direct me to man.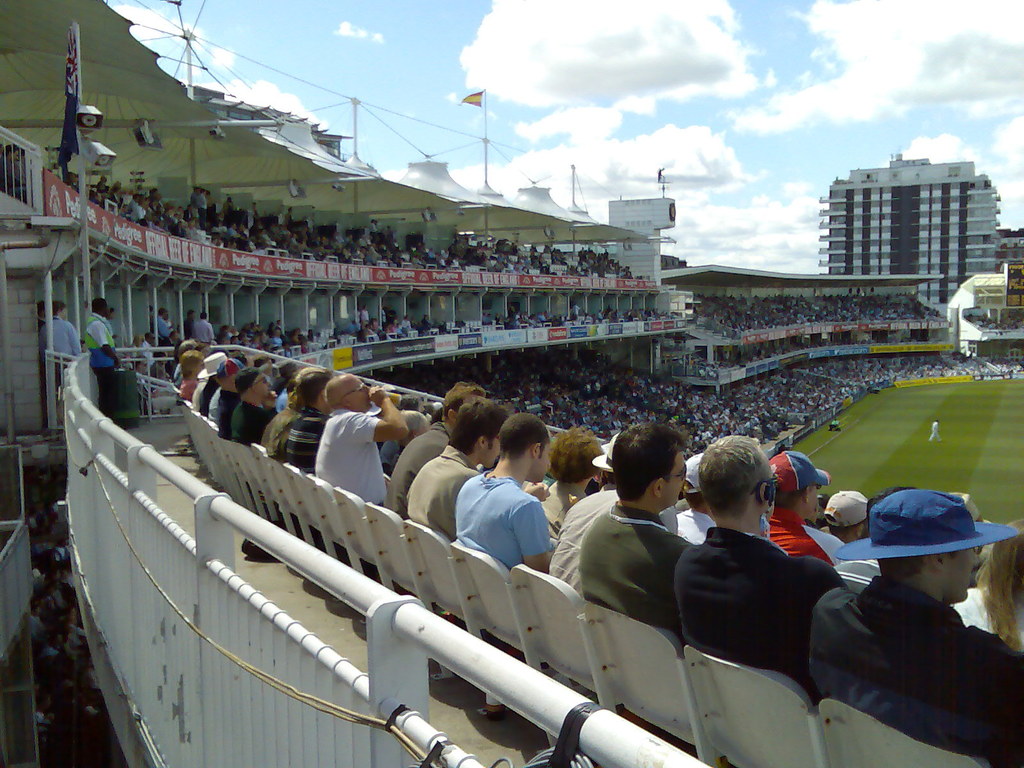
Direction: {"x1": 598, "y1": 306, "x2": 602, "y2": 323}.
